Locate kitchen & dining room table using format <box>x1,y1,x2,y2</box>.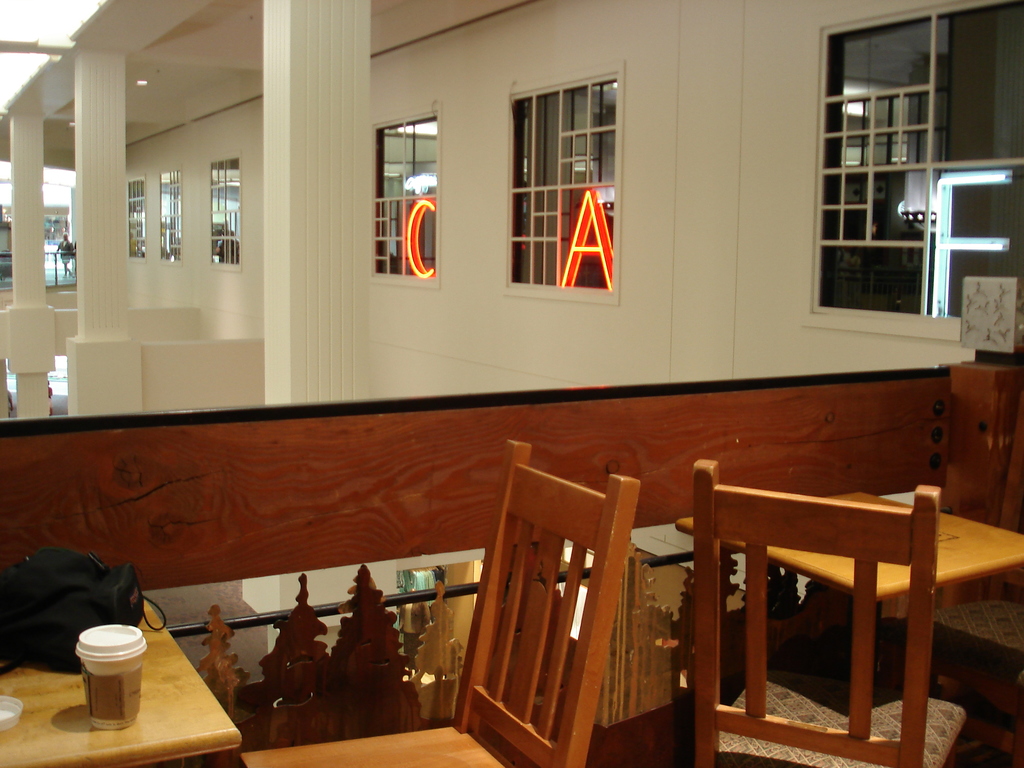
<box>641,471,1023,749</box>.
